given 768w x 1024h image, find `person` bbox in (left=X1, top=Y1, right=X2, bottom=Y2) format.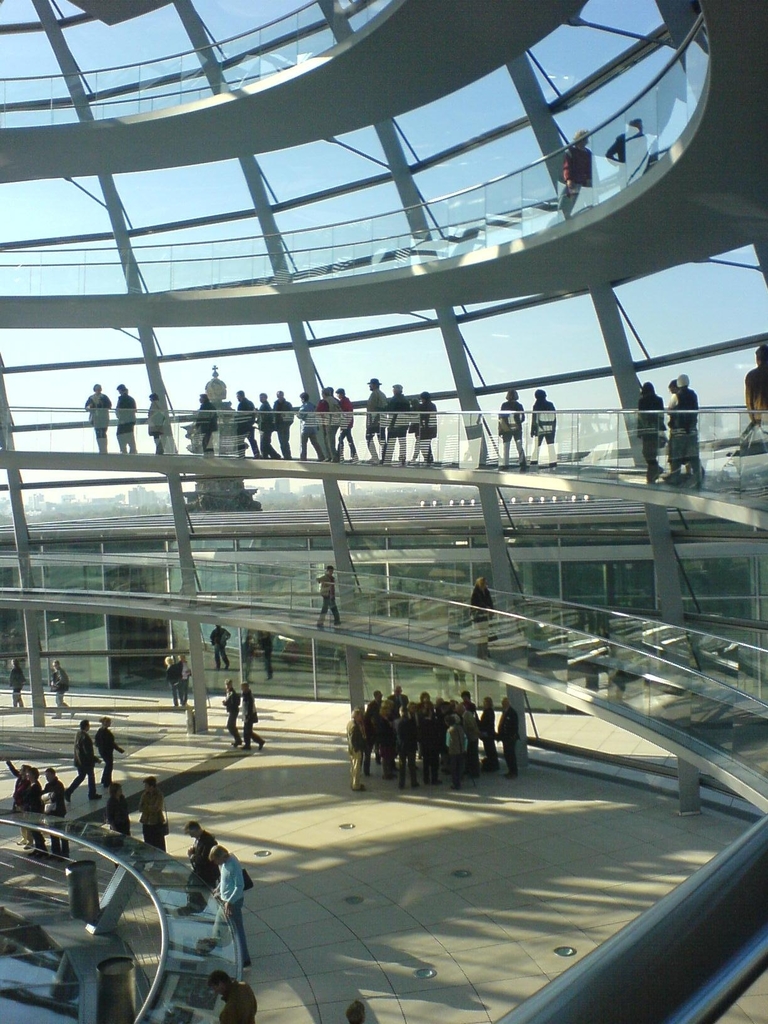
(left=200, top=974, right=258, bottom=1023).
